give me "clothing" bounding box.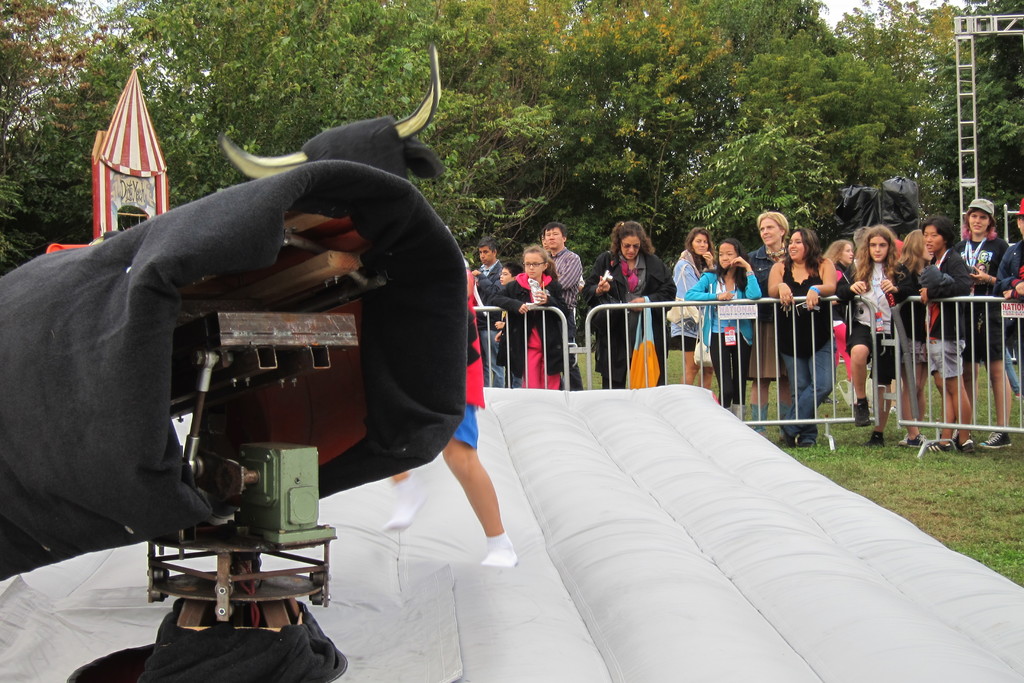
left=472, top=258, right=500, bottom=389.
